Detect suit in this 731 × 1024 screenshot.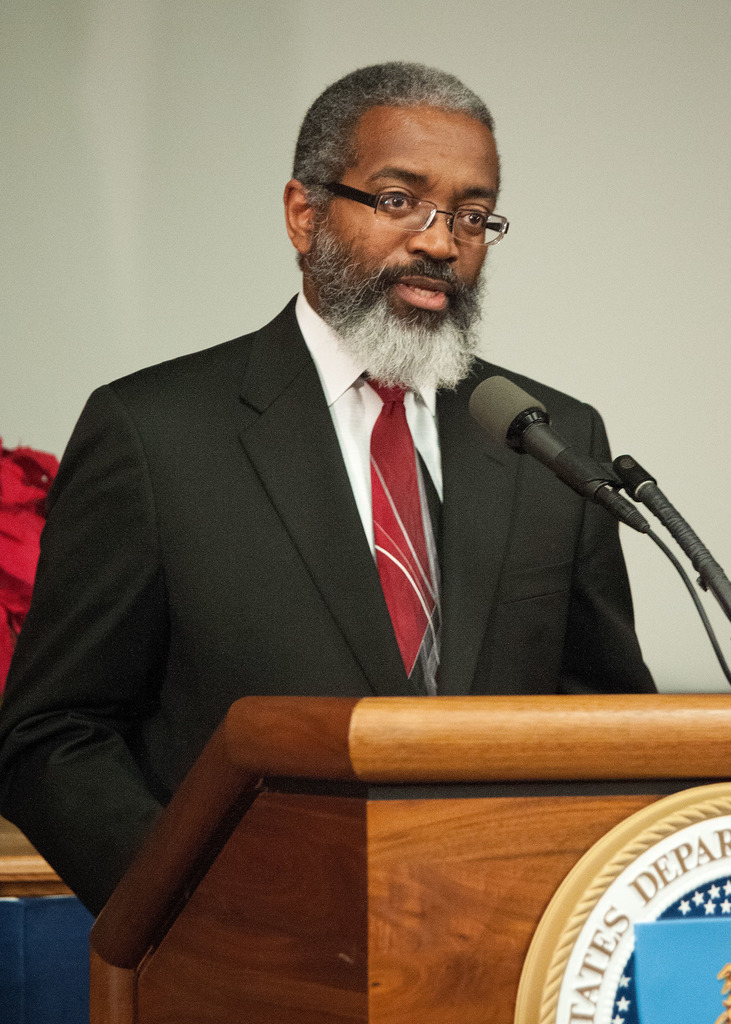
Detection: bbox=[65, 108, 680, 945].
